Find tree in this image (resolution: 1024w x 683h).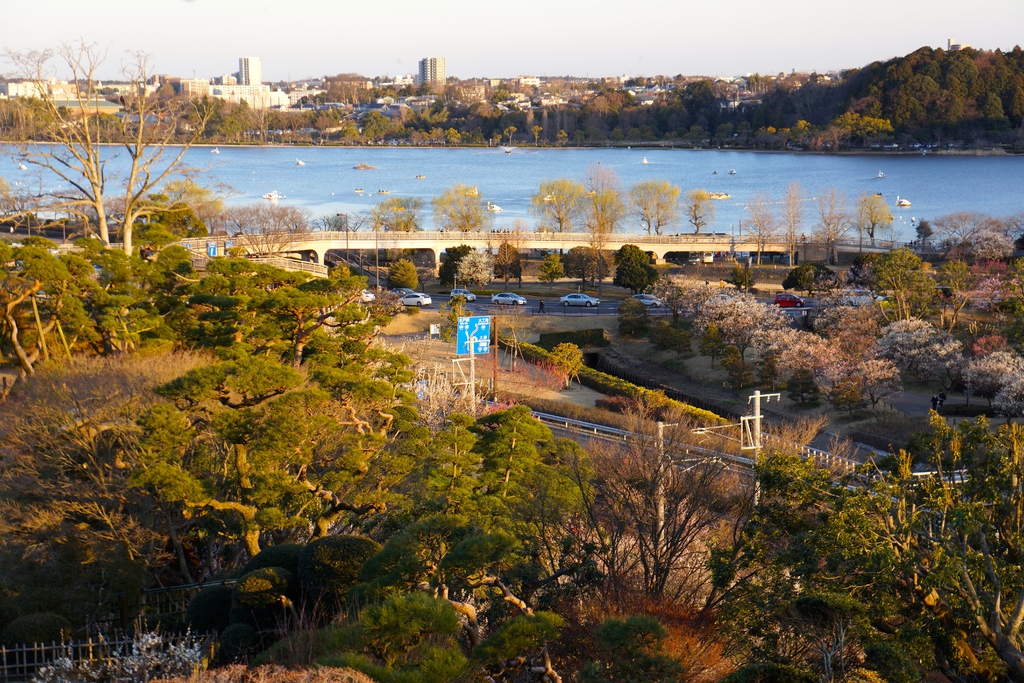
(x1=495, y1=222, x2=522, y2=288).
